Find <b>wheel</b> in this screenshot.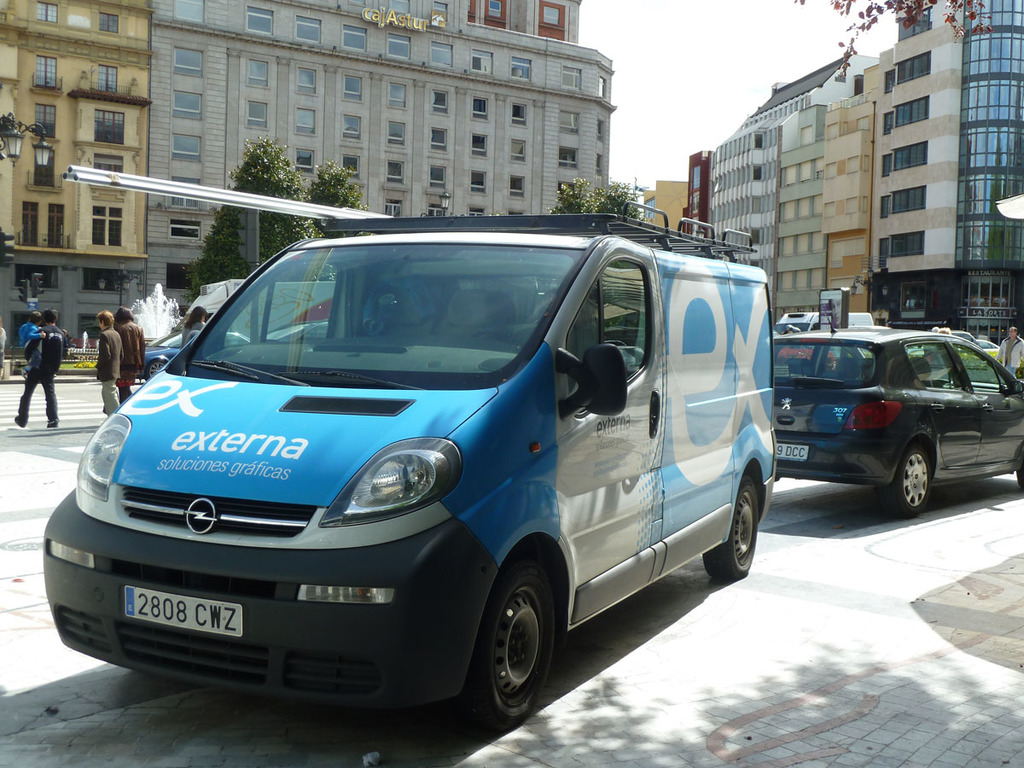
The bounding box for <b>wheel</b> is [x1=1011, y1=463, x2=1023, y2=496].
